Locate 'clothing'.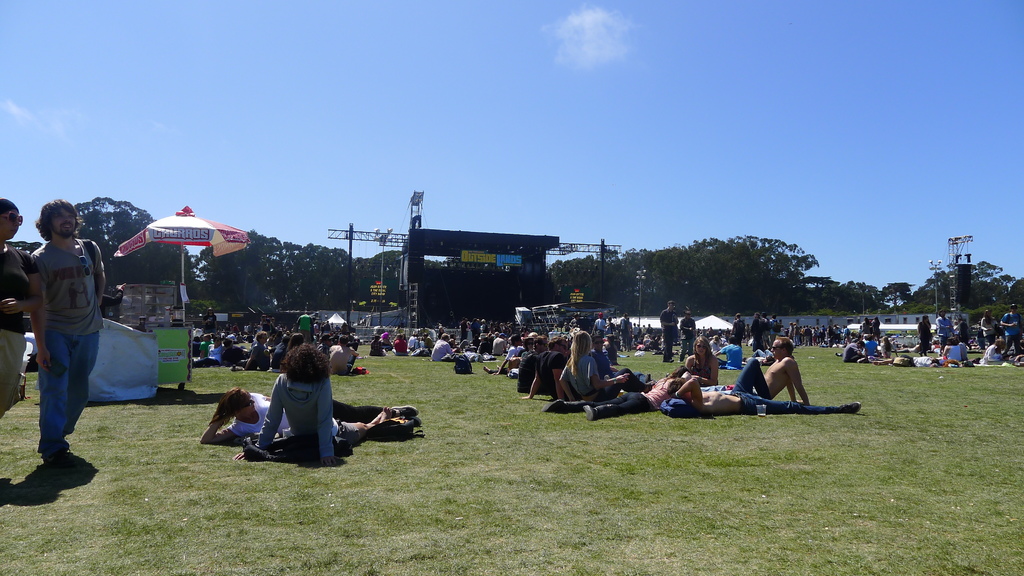
Bounding box: region(729, 315, 741, 348).
